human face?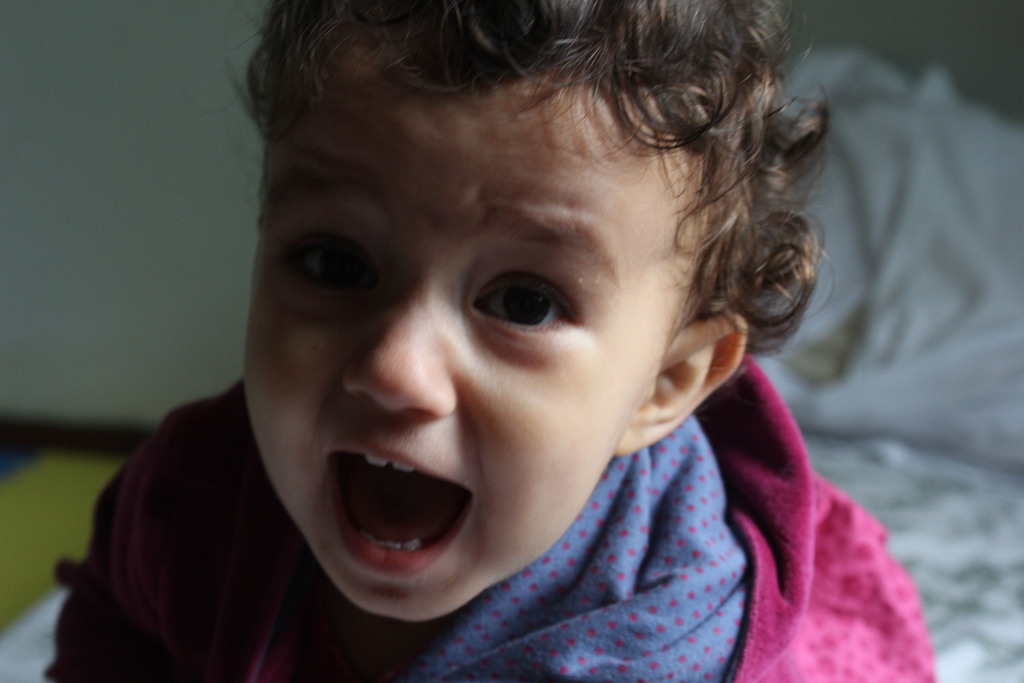
242, 78, 672, 623
